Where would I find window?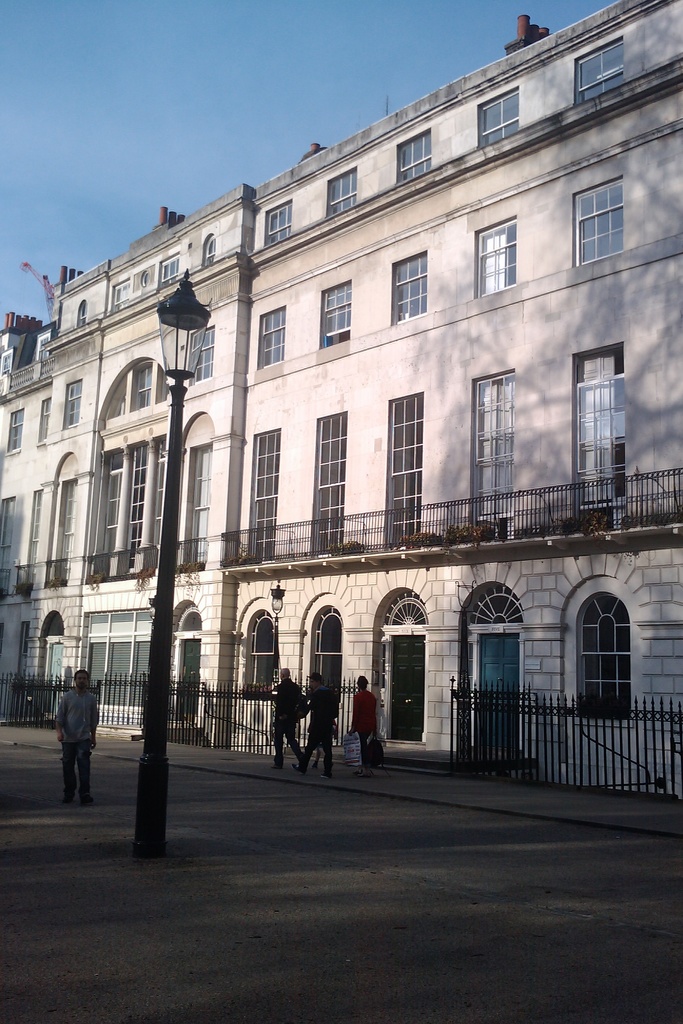
At locate(389, 131, 431, 183).
